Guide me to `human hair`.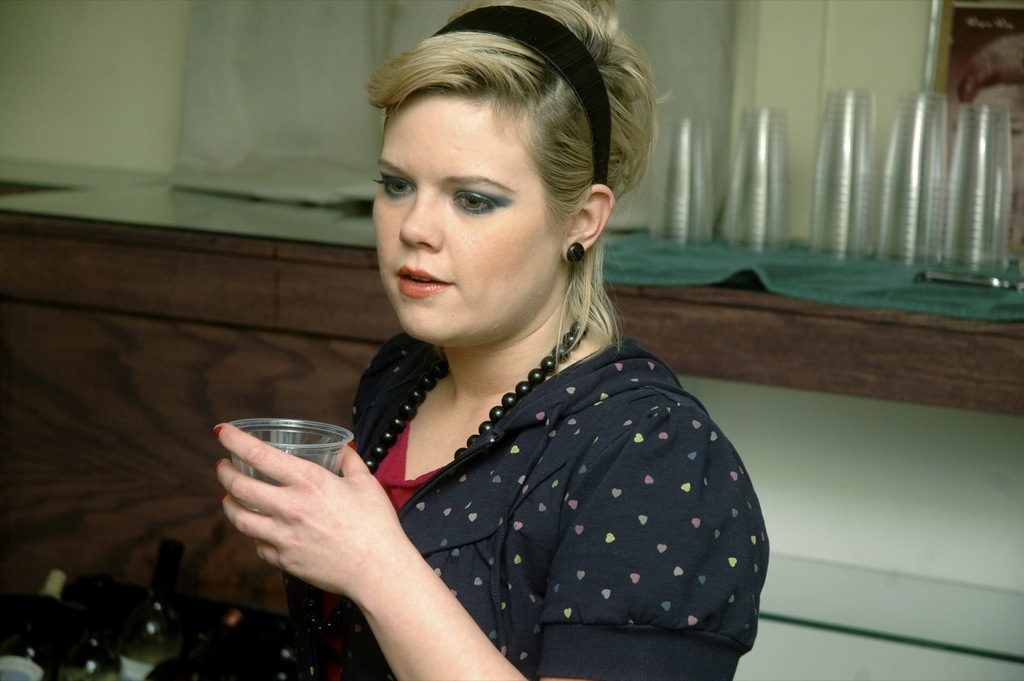
Guidance: pyautogui.locateOnScreen(371, 0, 644, 337).
